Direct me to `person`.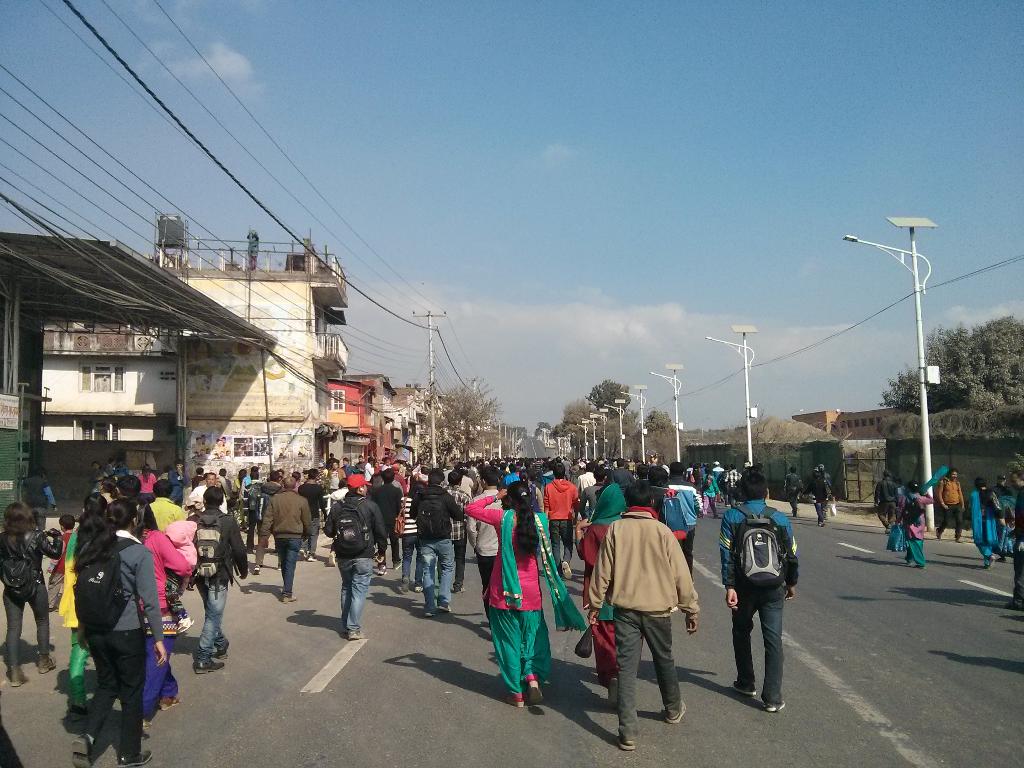
Direction: 332,471,374,642.
